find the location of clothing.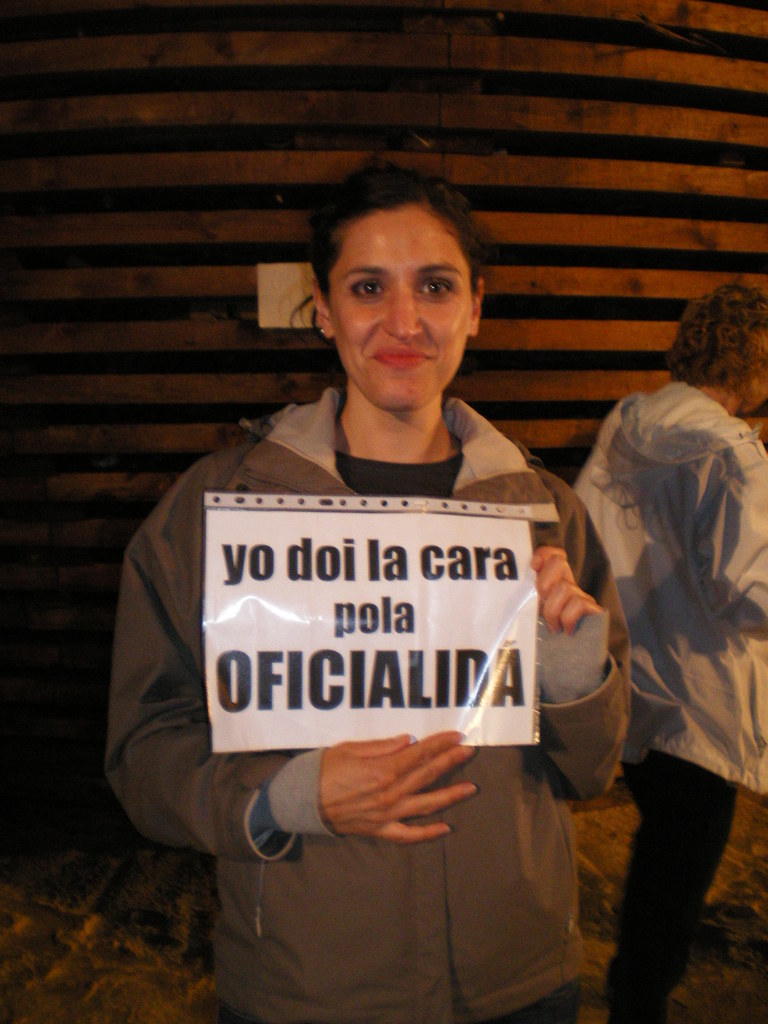
Location: locate(102, 426, 634, 920).
